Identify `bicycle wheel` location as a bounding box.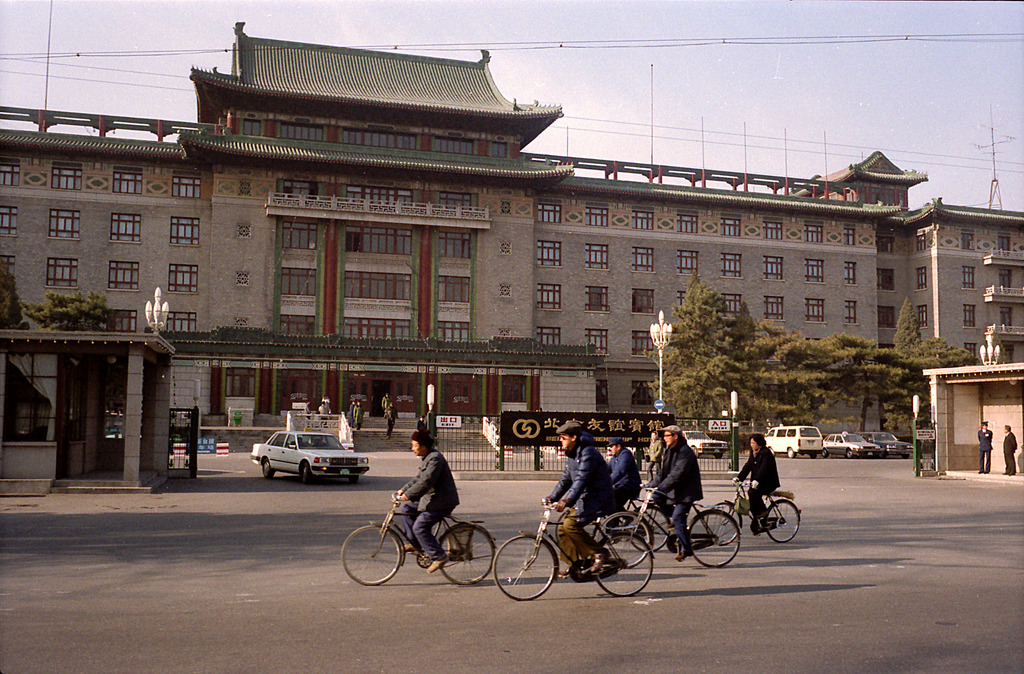
bbox=(594, 530, 657, 597).
